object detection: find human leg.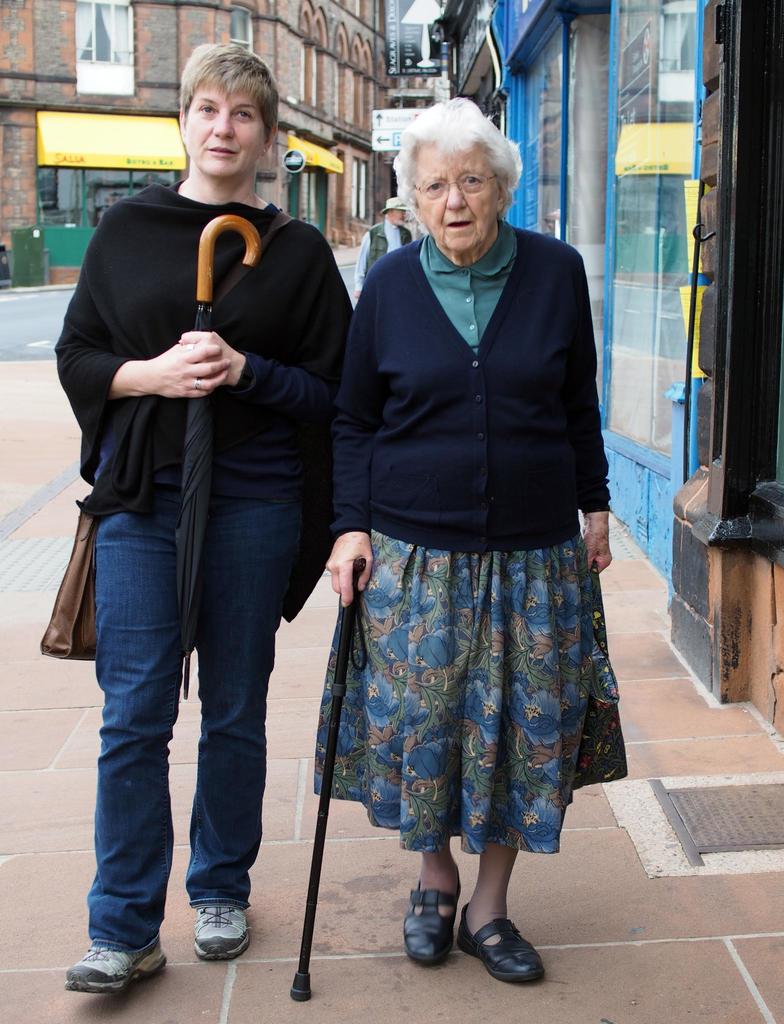
[x1=61, y1=509, x2=194, y2=998].
